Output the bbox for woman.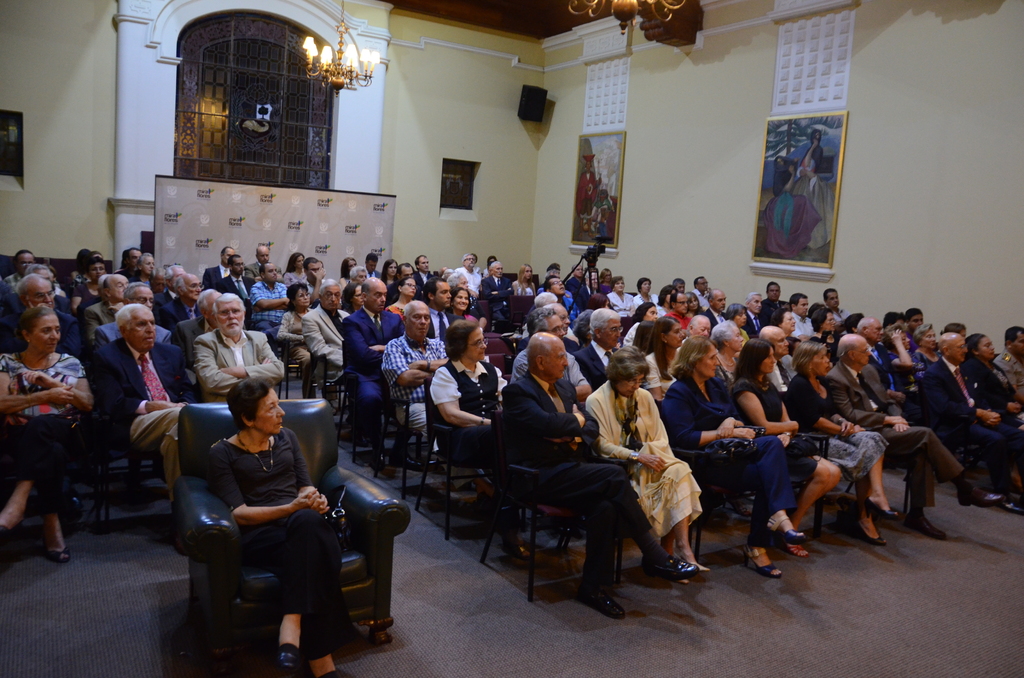
{"left": 633, "top": 276, "right": 658, "bottom": 305}.
